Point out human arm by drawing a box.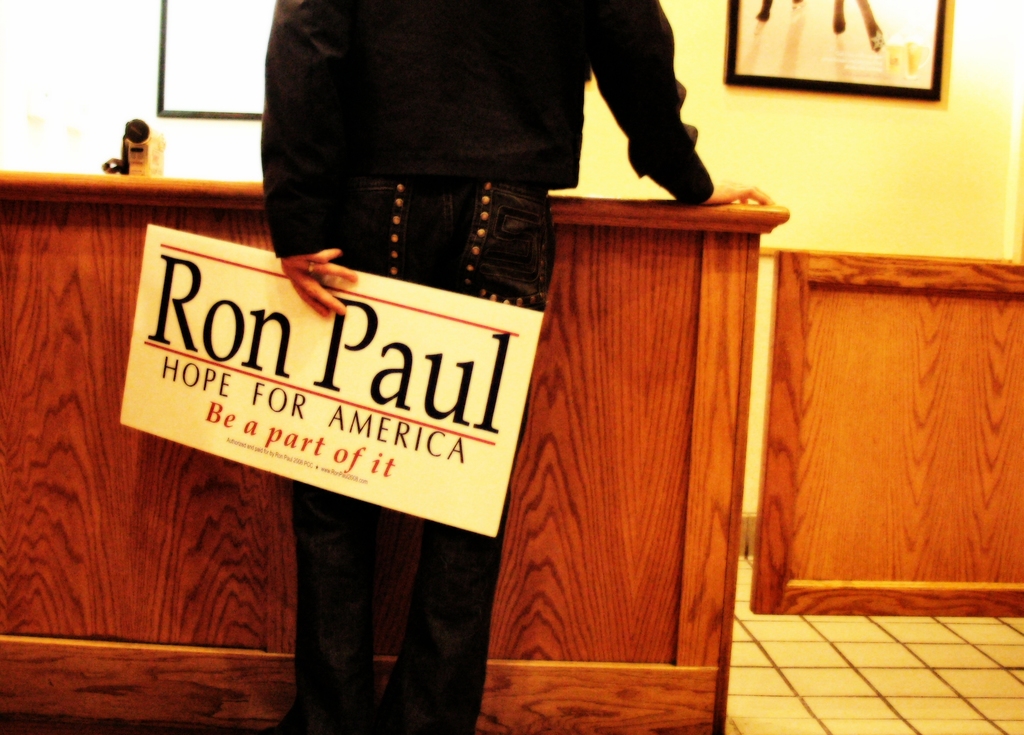
crop(264, 0, 356, 312).
